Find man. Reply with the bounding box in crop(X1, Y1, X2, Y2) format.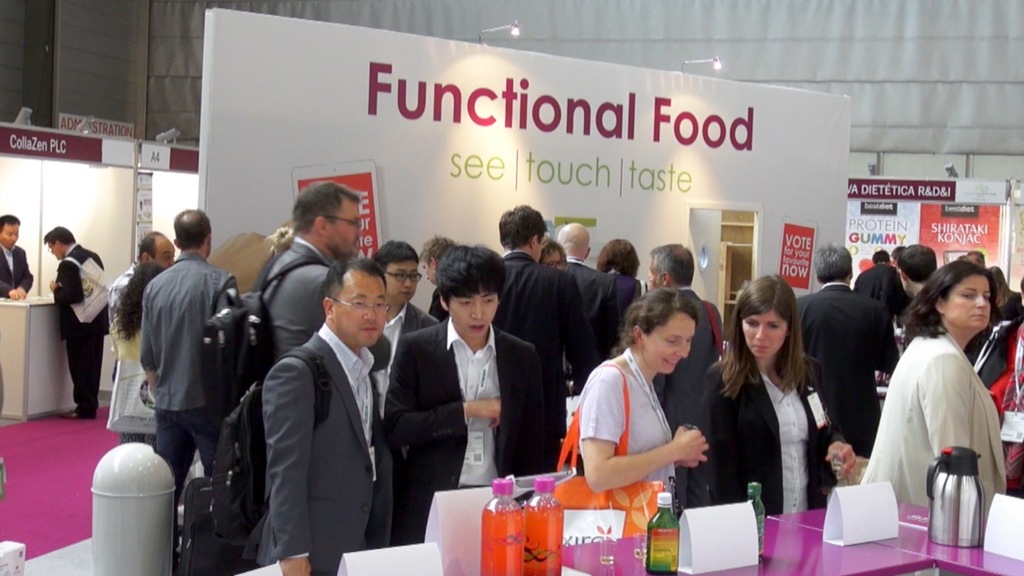
crop(648, 246, 724, 482).
